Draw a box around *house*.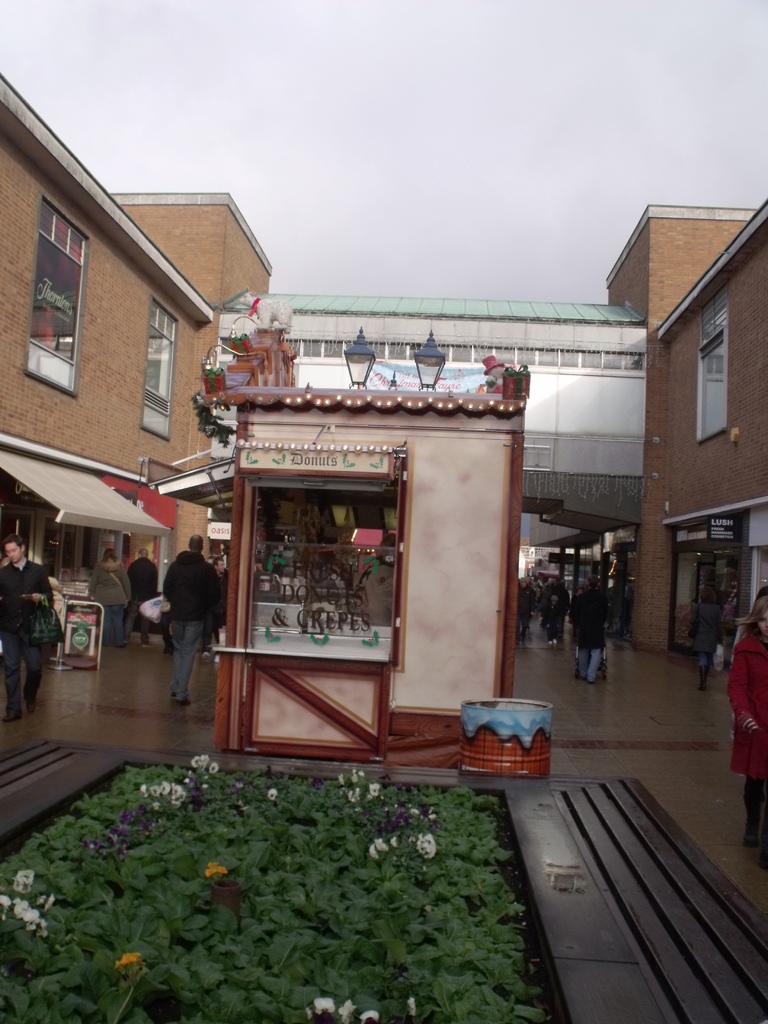
(266, 293, 652, 631).
